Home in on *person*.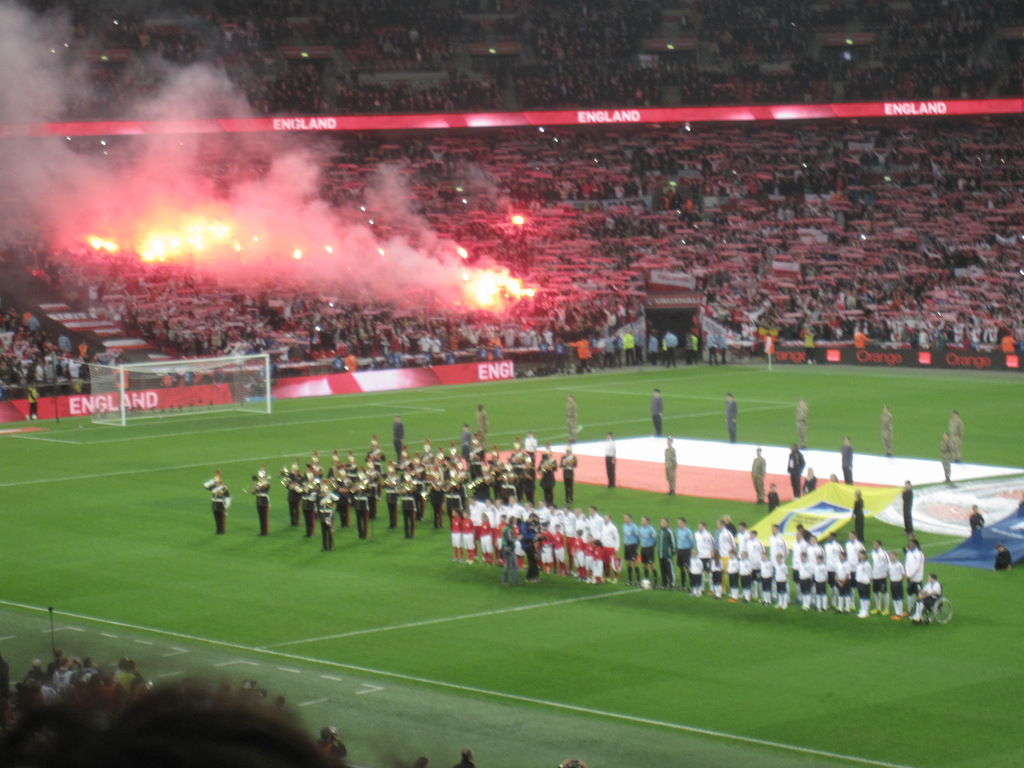
Homed in at <box>536,442,559,508</box>.
